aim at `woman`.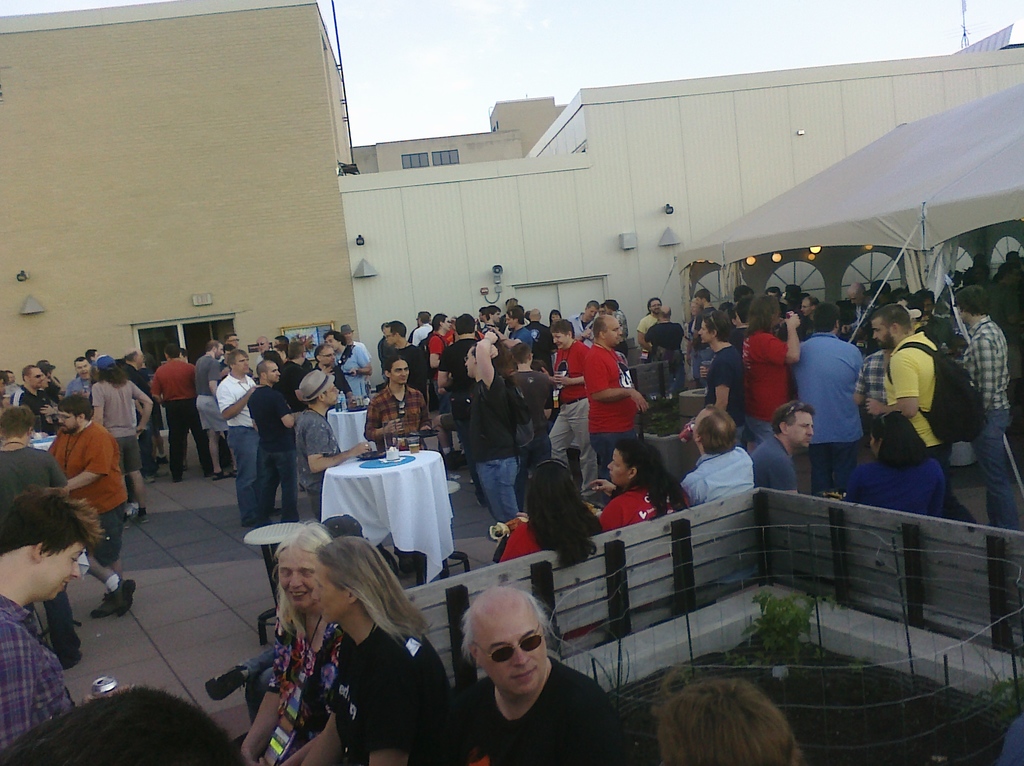
Aimed at <bbox>290, 532, 459, 765</bbox>.
